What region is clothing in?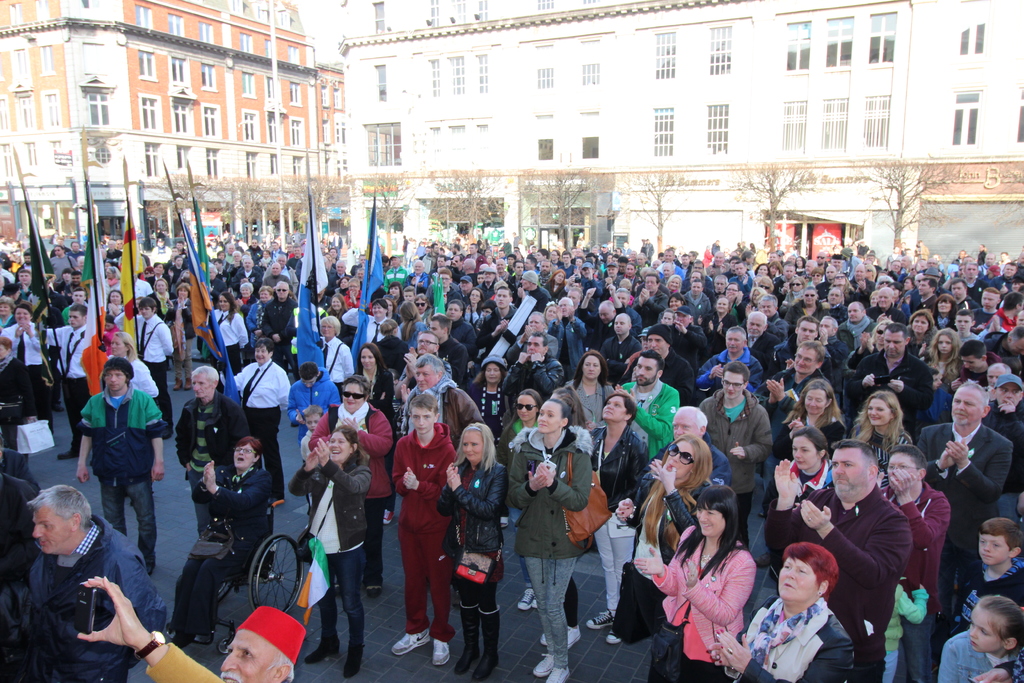
pyautogui.locateOnScreen(845, 340, 934, 422).
